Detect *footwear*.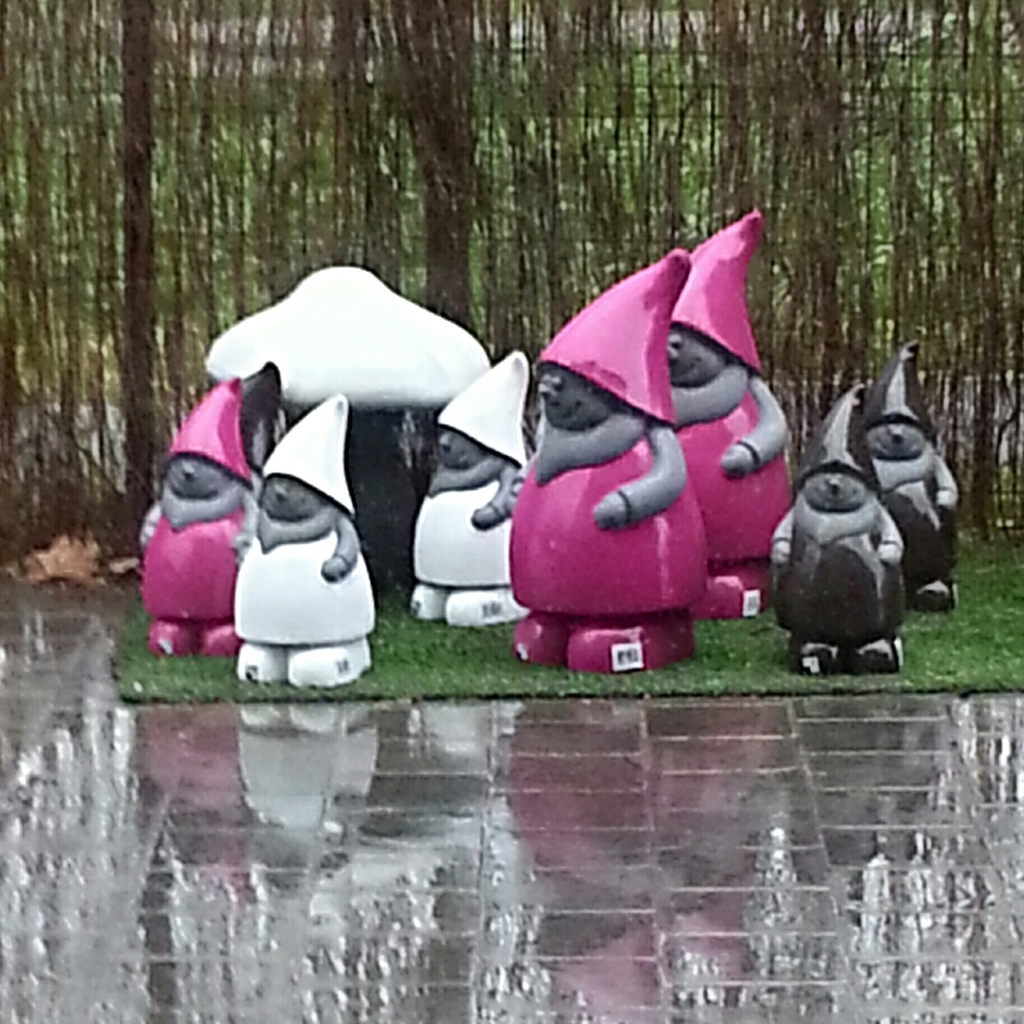
Detected at l=792, t=629, r=839, b=678.
